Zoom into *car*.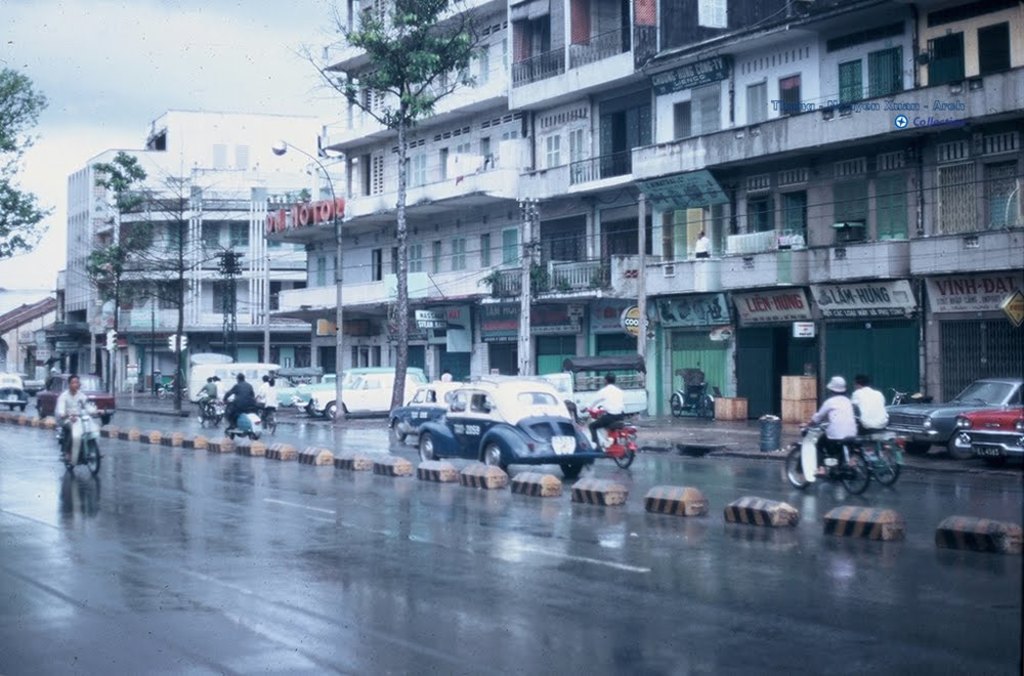
Zoom target: [left=949, top=402, right=1023, bottom=470].
